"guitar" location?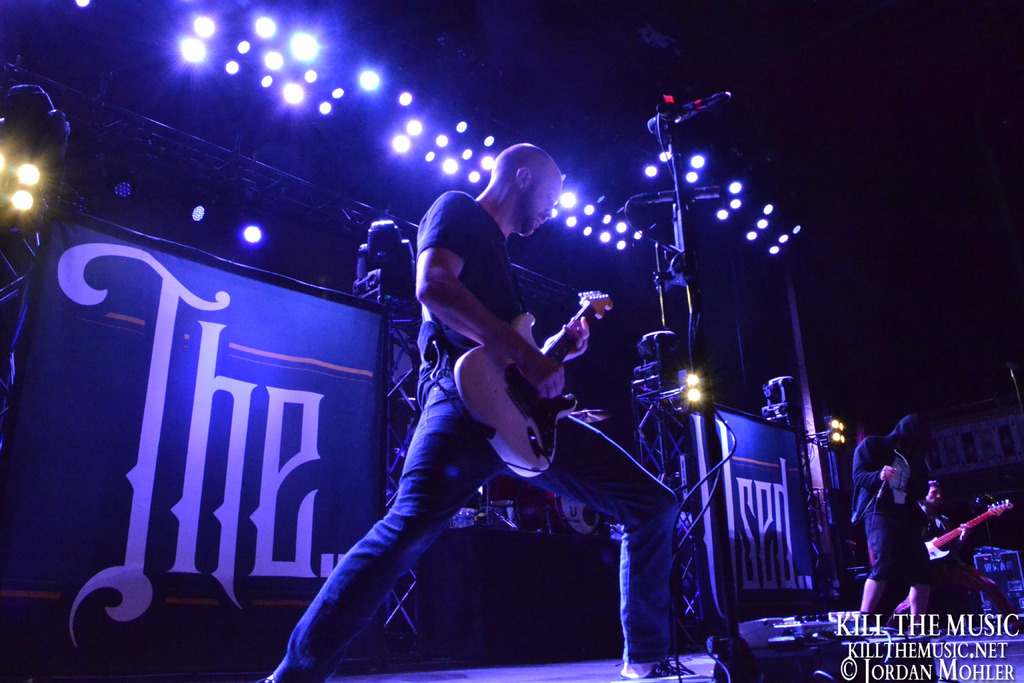
x1=919, y1=490, x2=1015, y2=564
